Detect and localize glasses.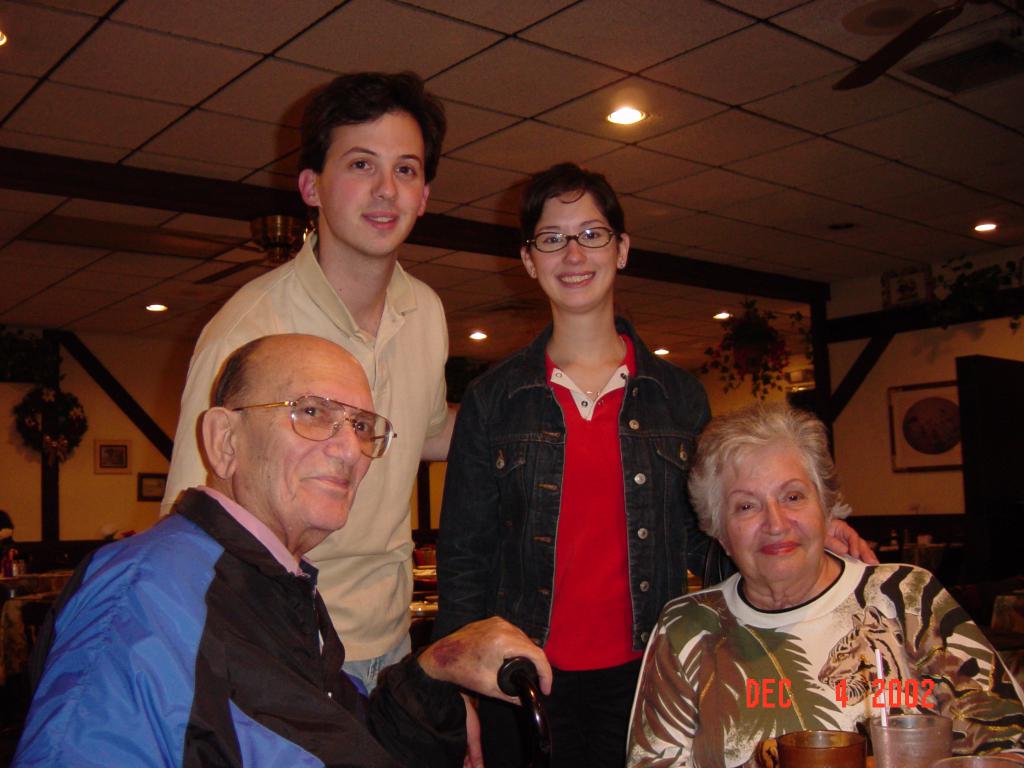
Localized at left=216, top=403, right=381, bottom=460.
